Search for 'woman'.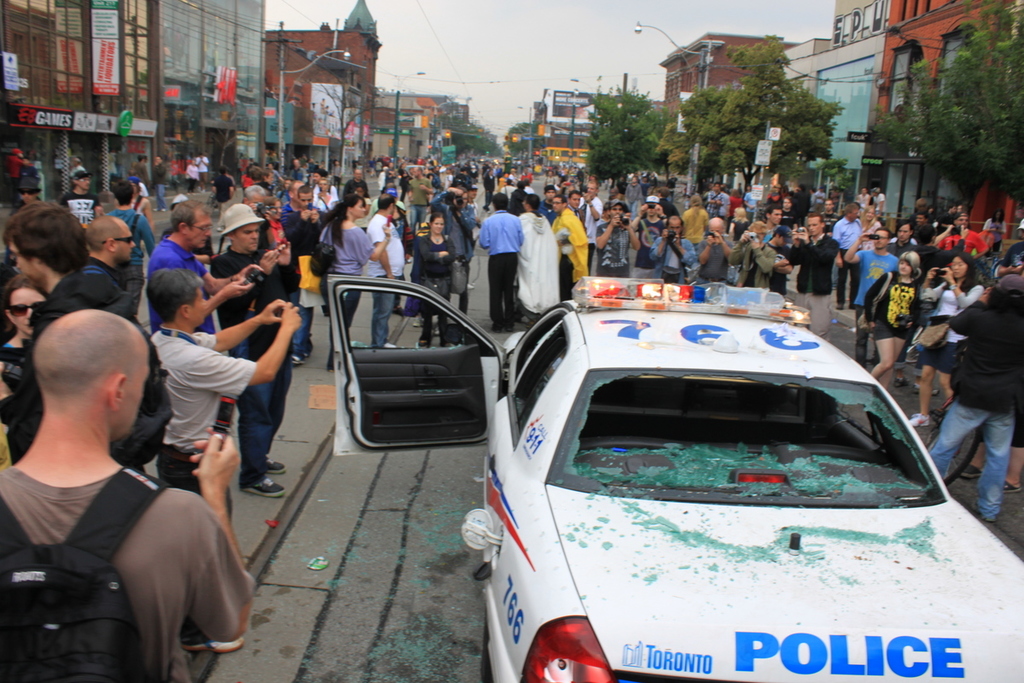
Found at x1=980, y1=207, x2=1008, y2=249.
